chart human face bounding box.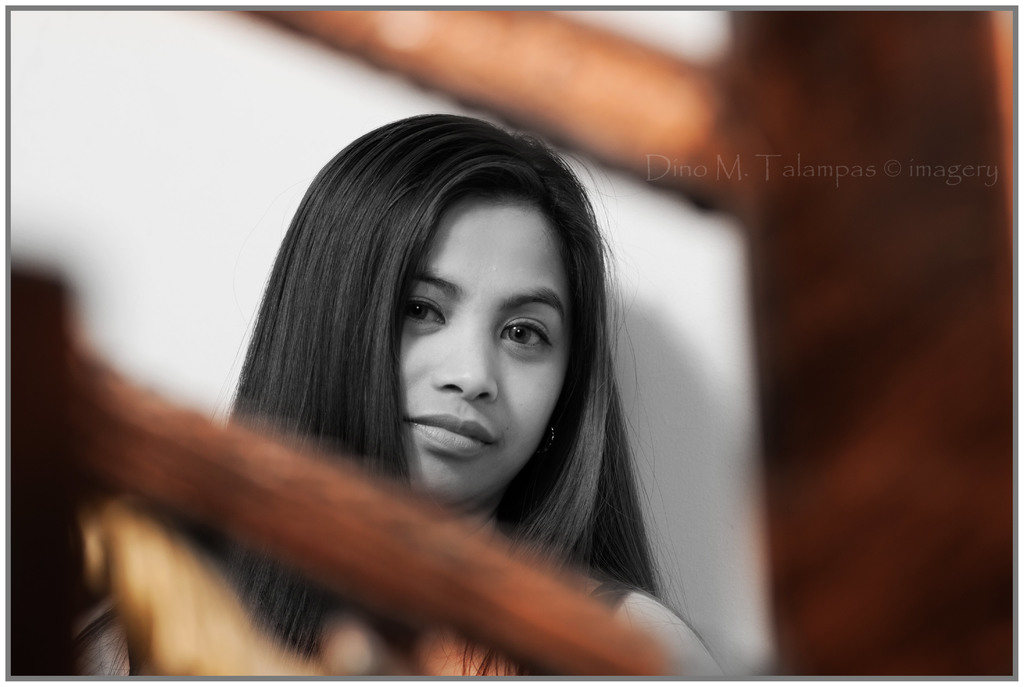
Charted: 399 201 570 501.
